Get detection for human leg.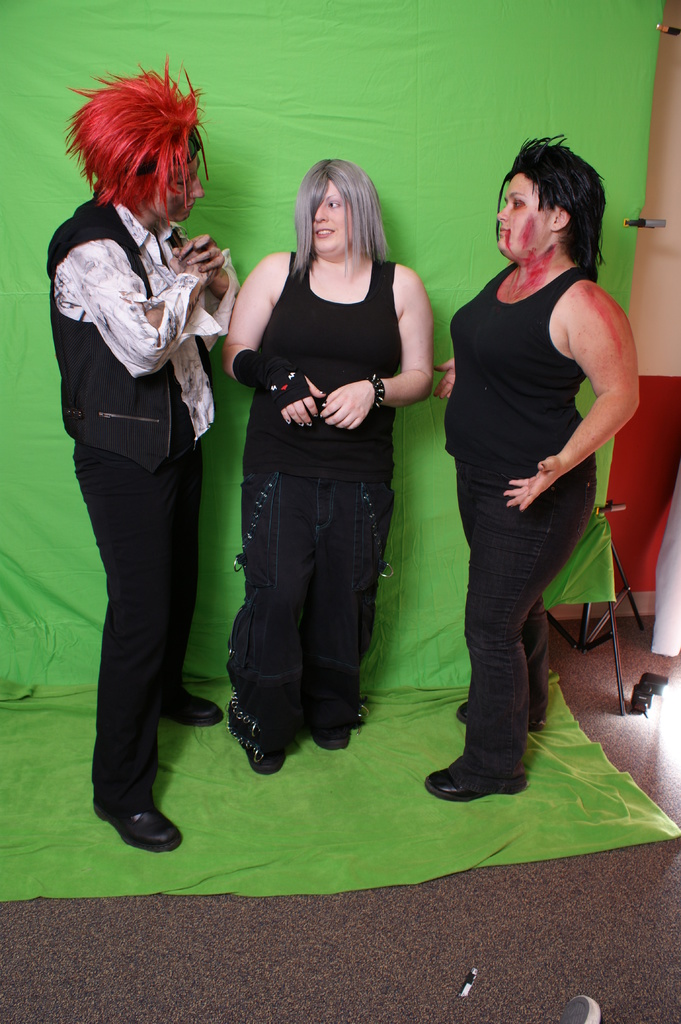
Detection: box=[419, 442, 600, 804].
